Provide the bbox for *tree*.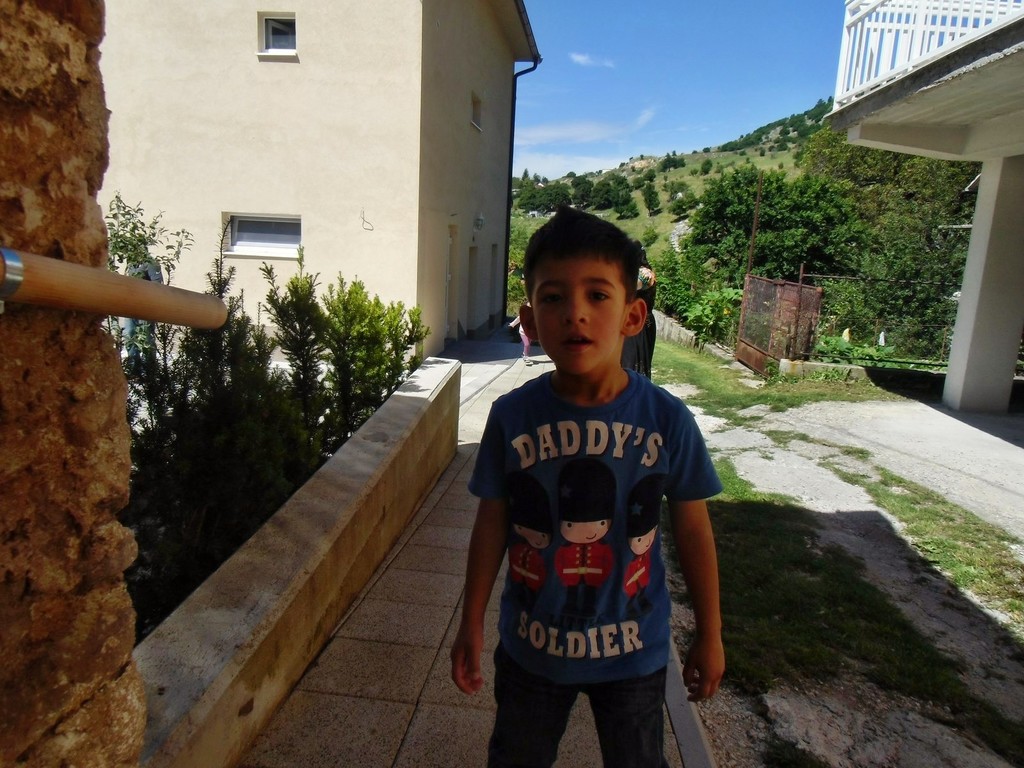
left=567, top=172, right=578, bottom=181.
